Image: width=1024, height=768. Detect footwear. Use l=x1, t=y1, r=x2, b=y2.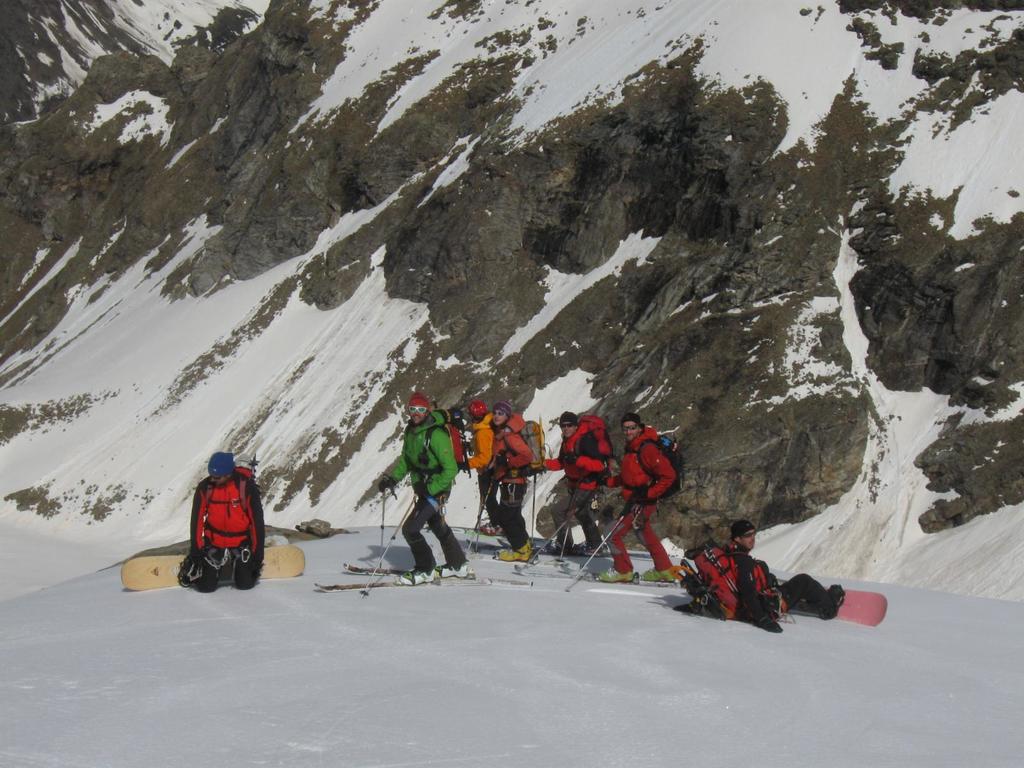
l=596, t=566, r=639, b=585.
